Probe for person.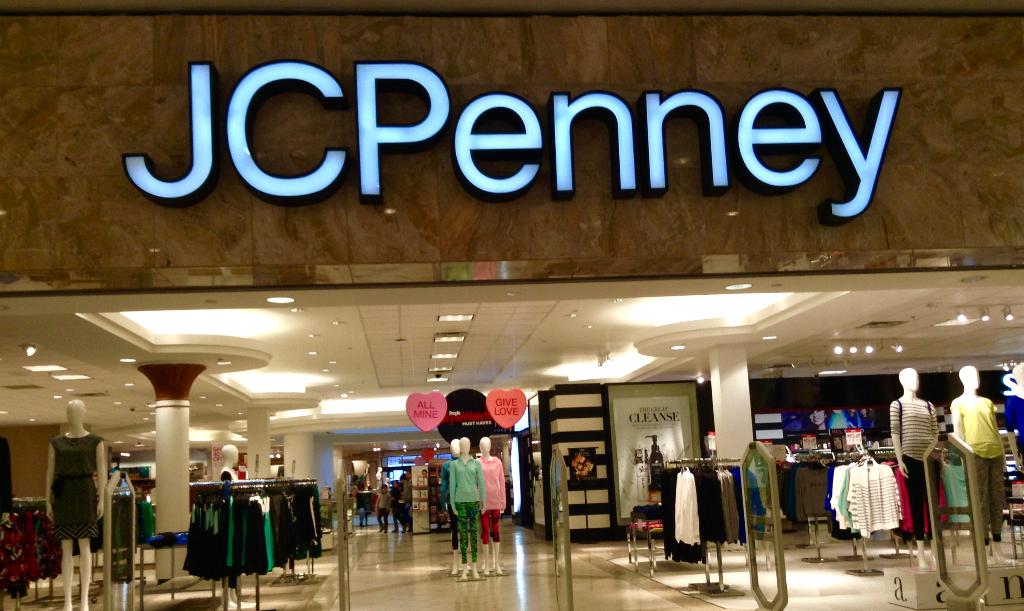
Probe result: (left=219, top=443, right=254, bottom=598).
